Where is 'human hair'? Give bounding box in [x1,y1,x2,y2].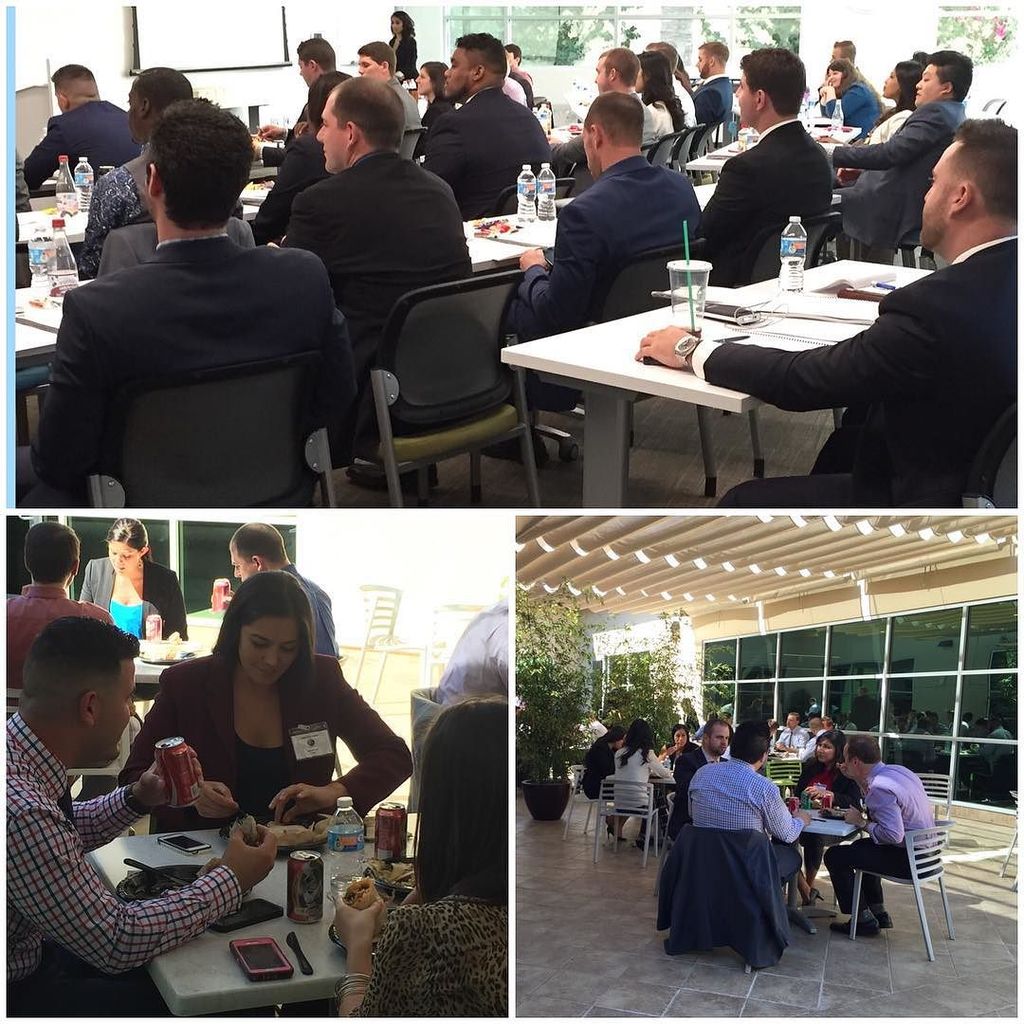
[646,37,680,72].
